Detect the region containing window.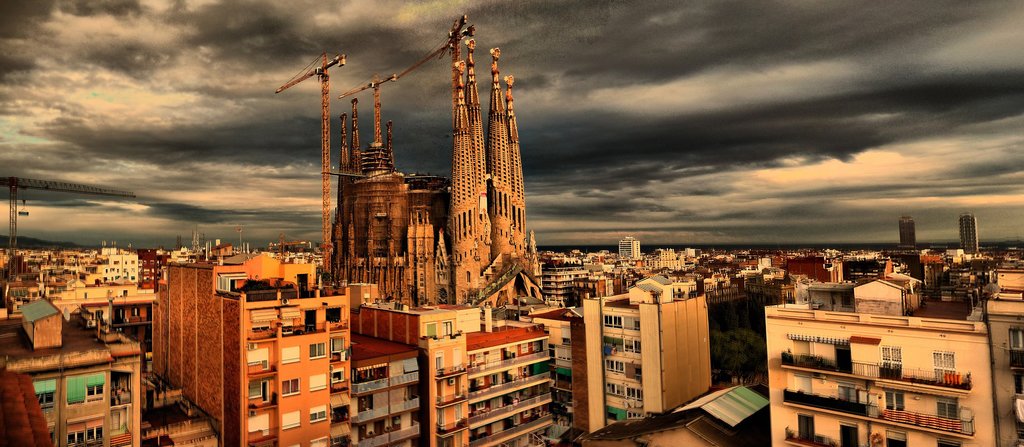
522/411/532/416.
